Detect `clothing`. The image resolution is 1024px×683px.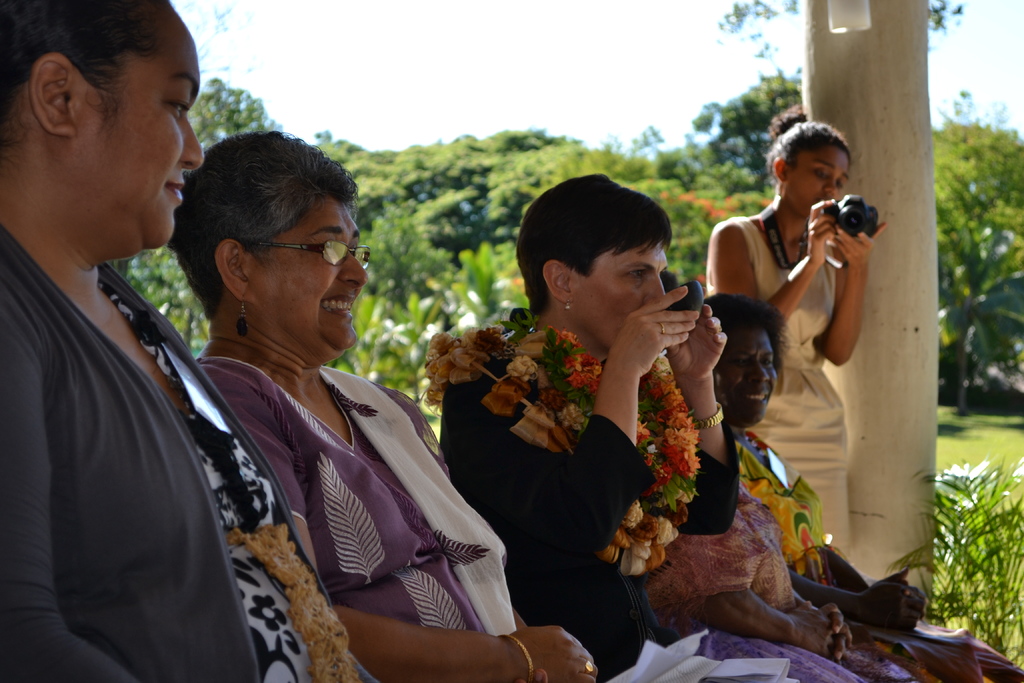
440, 347, 900, 682.
